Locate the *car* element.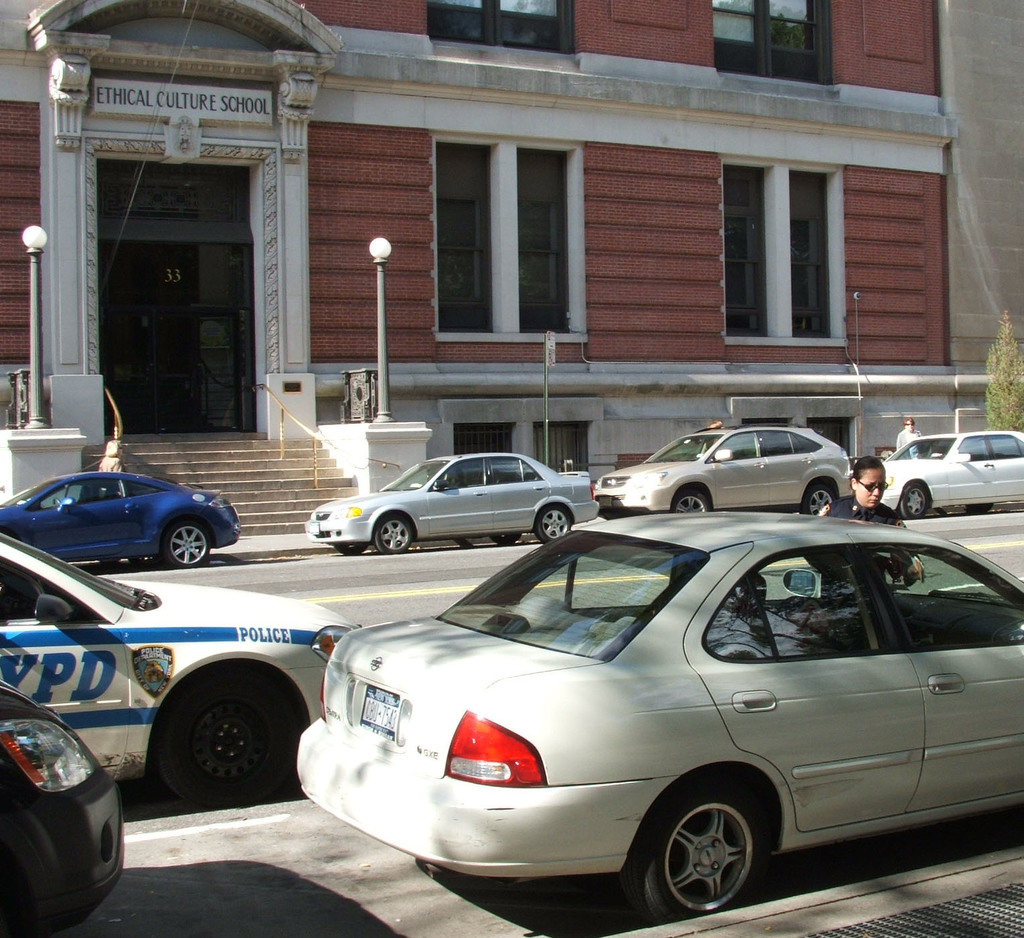
Element bbox: {"x1": 0, "y1": 536, "x2": 368, "y2": 803}.
